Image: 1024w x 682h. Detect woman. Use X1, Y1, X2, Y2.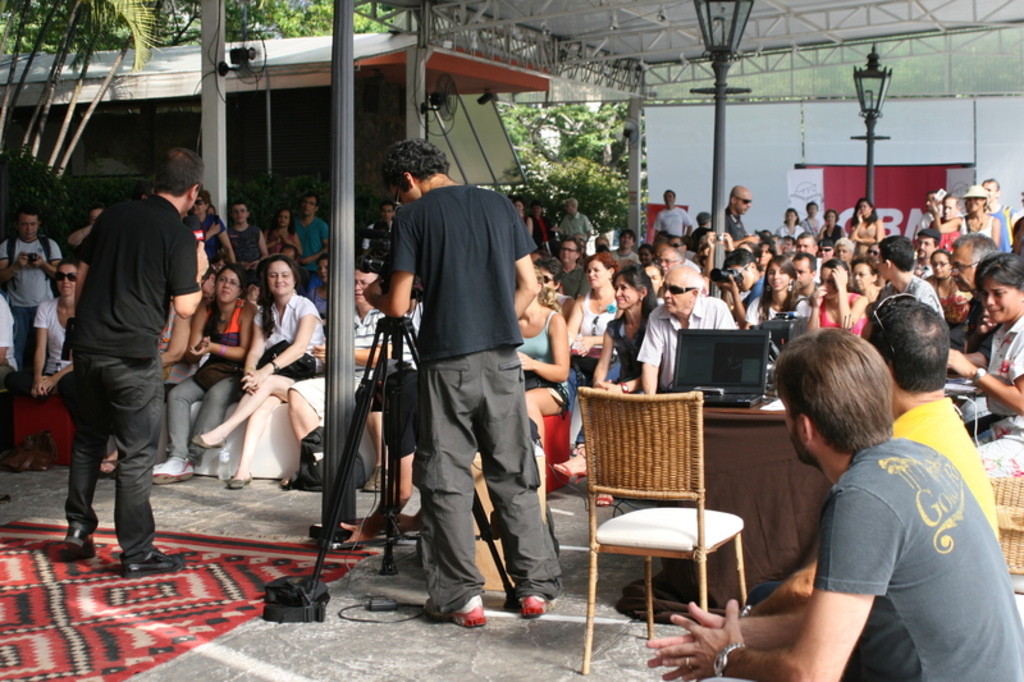
925, 251, 970, 329.
